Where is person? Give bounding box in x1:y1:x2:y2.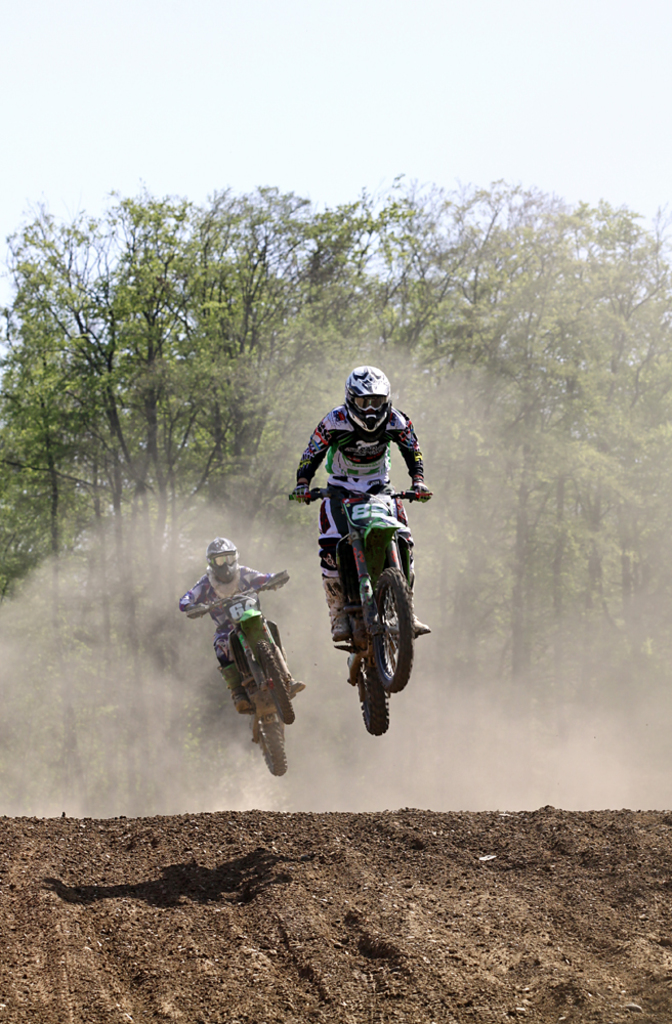
288:359:430:654.
